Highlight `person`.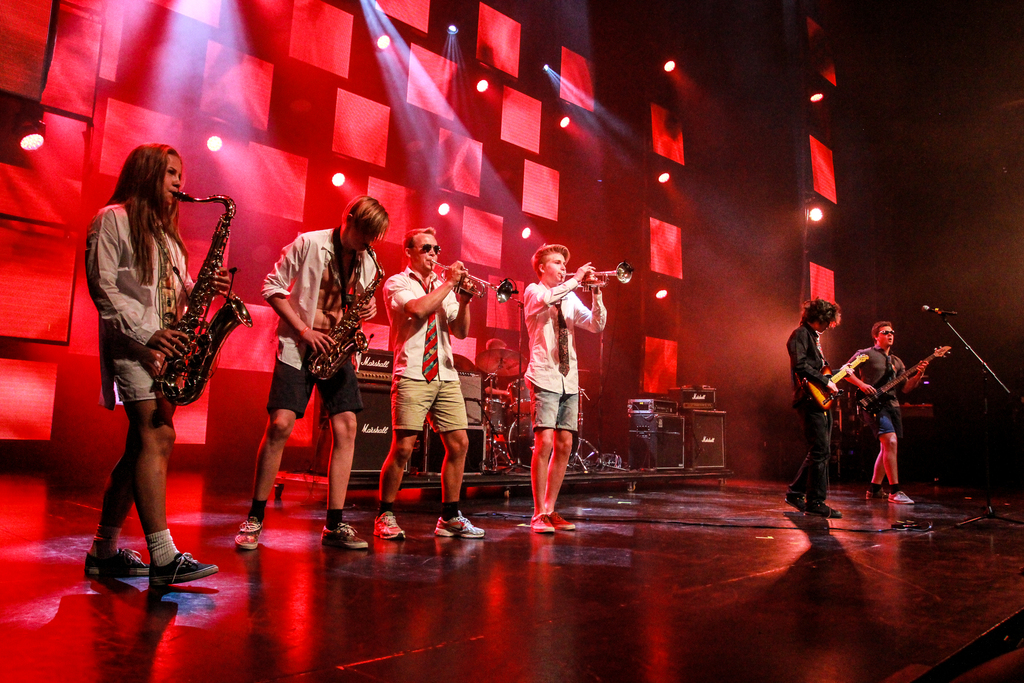
Highlighted region: 785:296:855:523.
